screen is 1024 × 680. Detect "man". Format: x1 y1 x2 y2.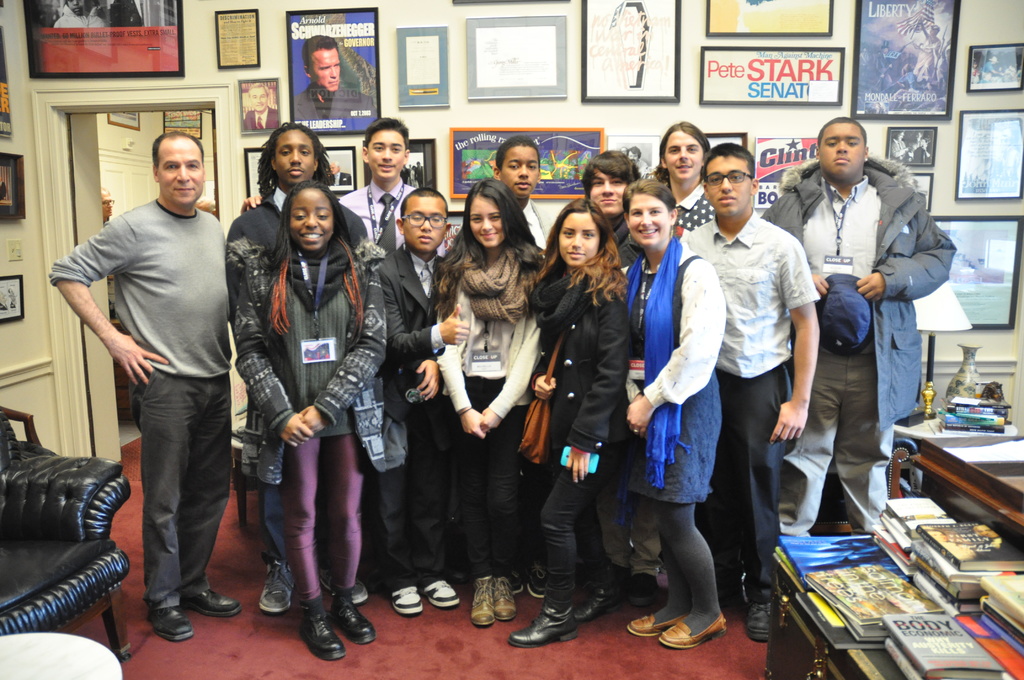
889 129 908 166.
